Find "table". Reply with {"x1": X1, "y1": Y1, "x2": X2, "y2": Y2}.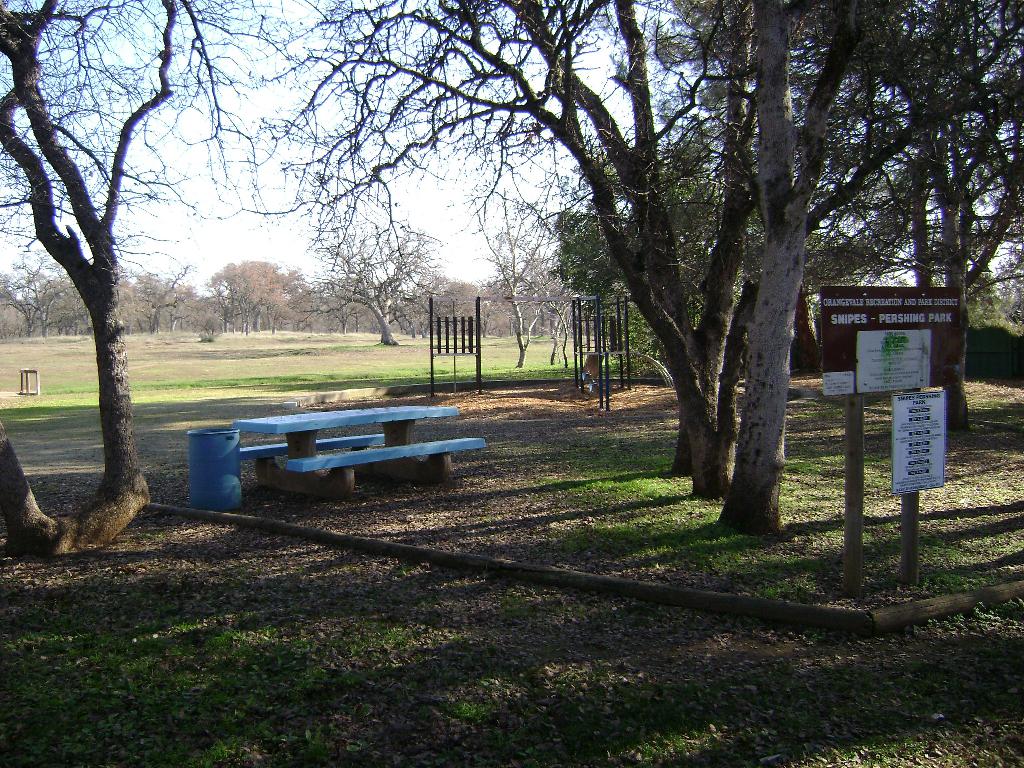
{"x1": 194, "y1": 397, "x2": 493, "y2": 498}.
